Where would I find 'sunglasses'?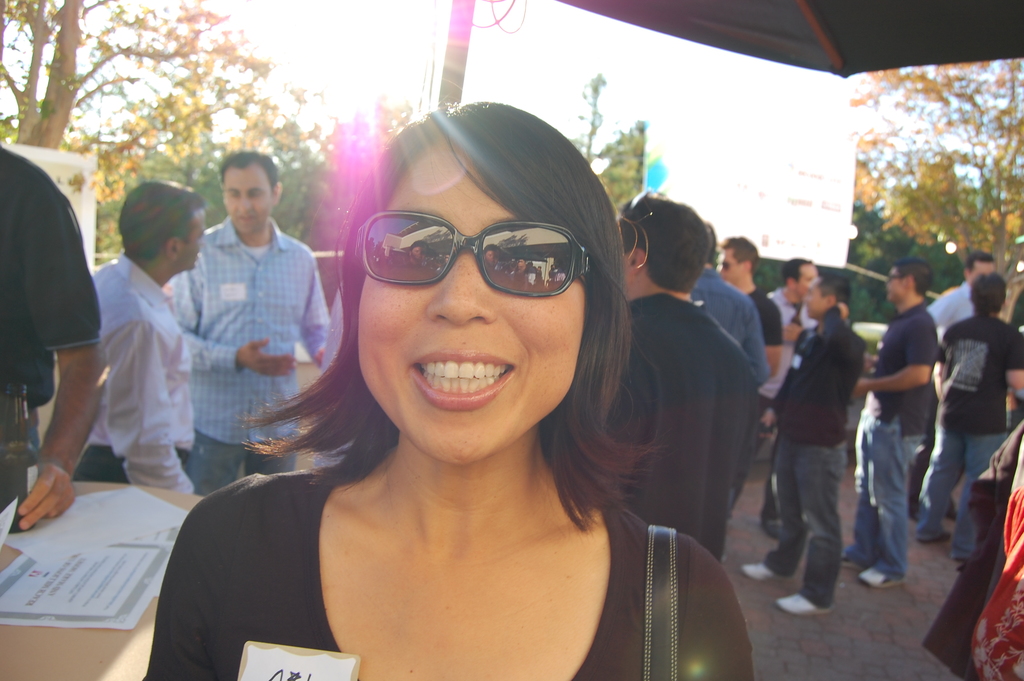
At 354 209 590 298.
